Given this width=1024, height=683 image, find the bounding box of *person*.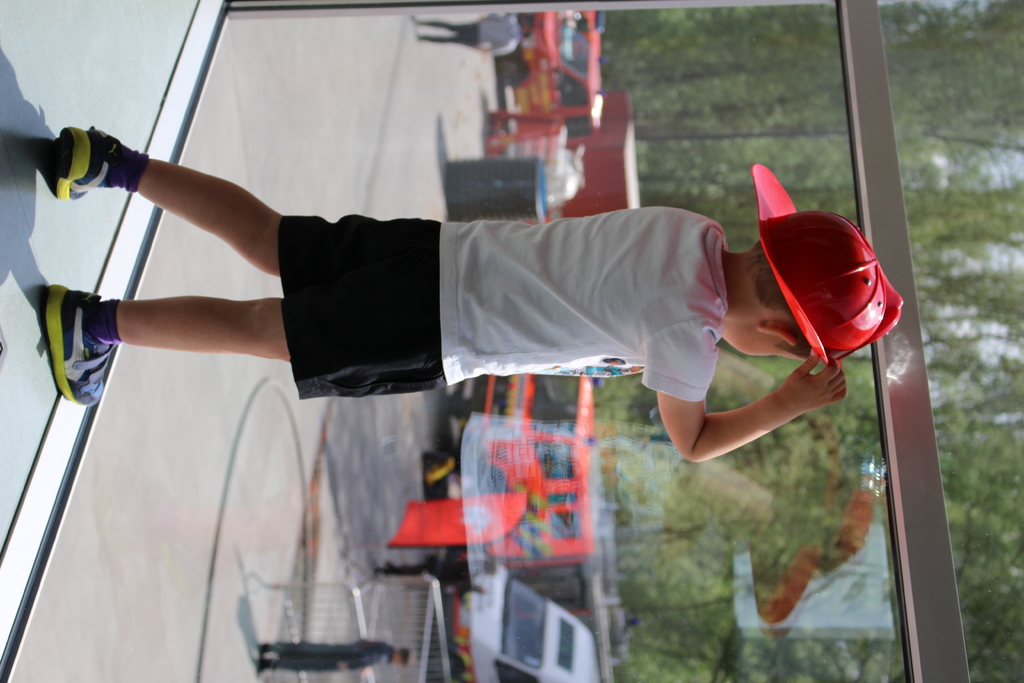
[40, 126, 899, 463].
